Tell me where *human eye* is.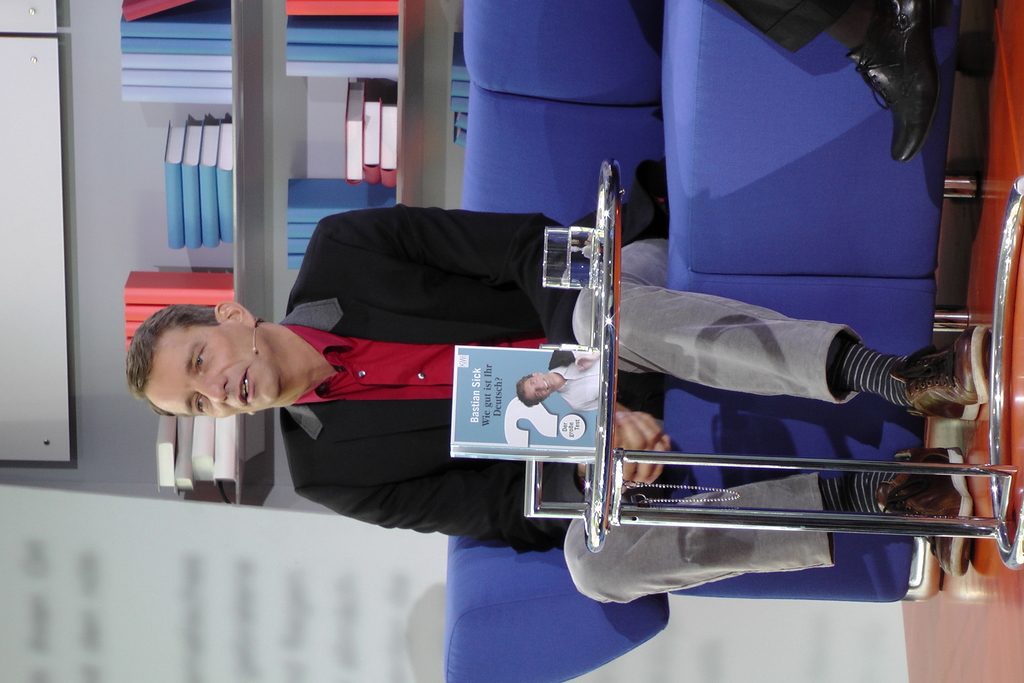
*human eye* is at crop(191, 346, 209, 377).
